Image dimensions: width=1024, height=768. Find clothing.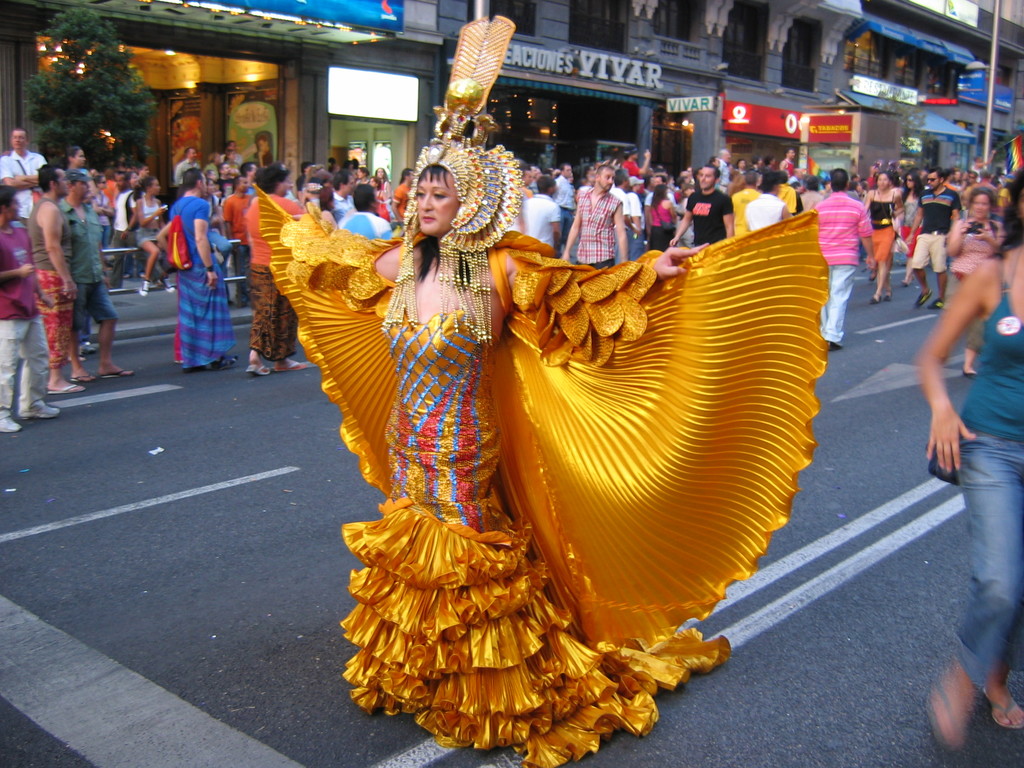
region(29, 183, 88, 342).
